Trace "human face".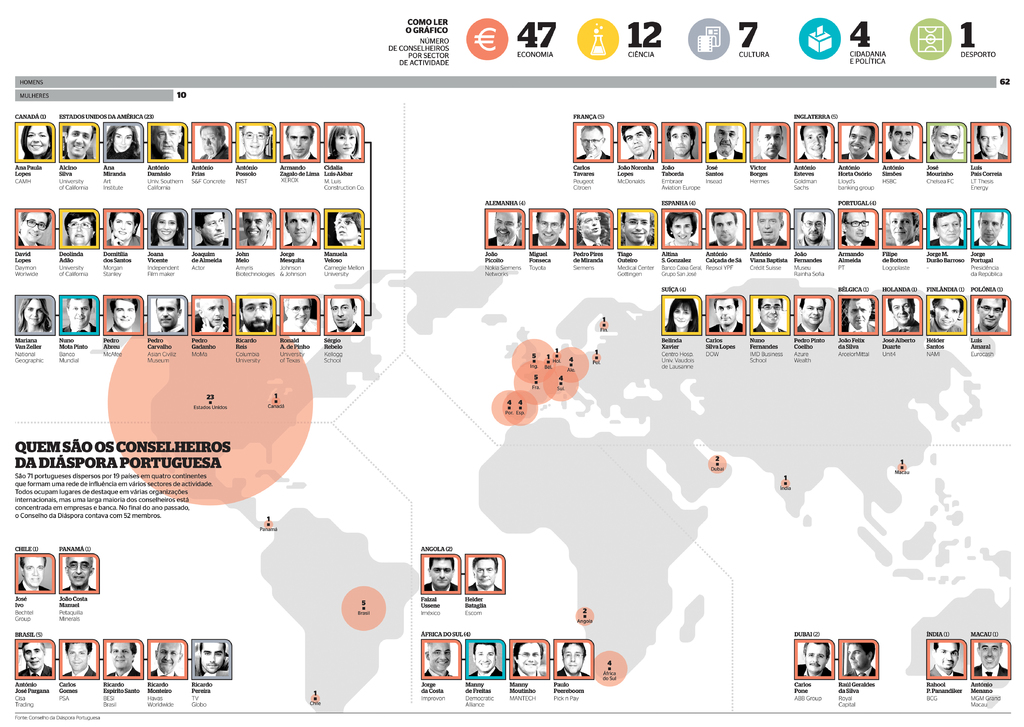
Traced to rect(564, 643, 584, 674).
